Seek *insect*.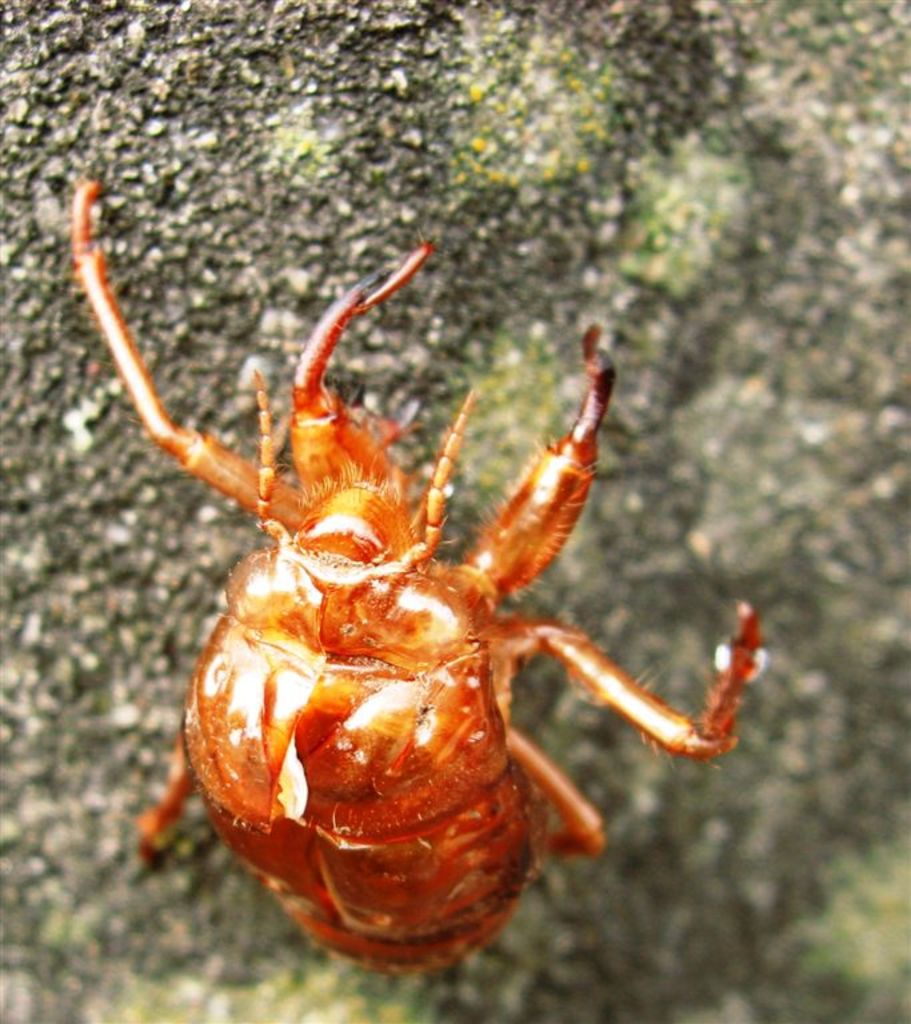
<region>65, 183, 767, 981</region>.
